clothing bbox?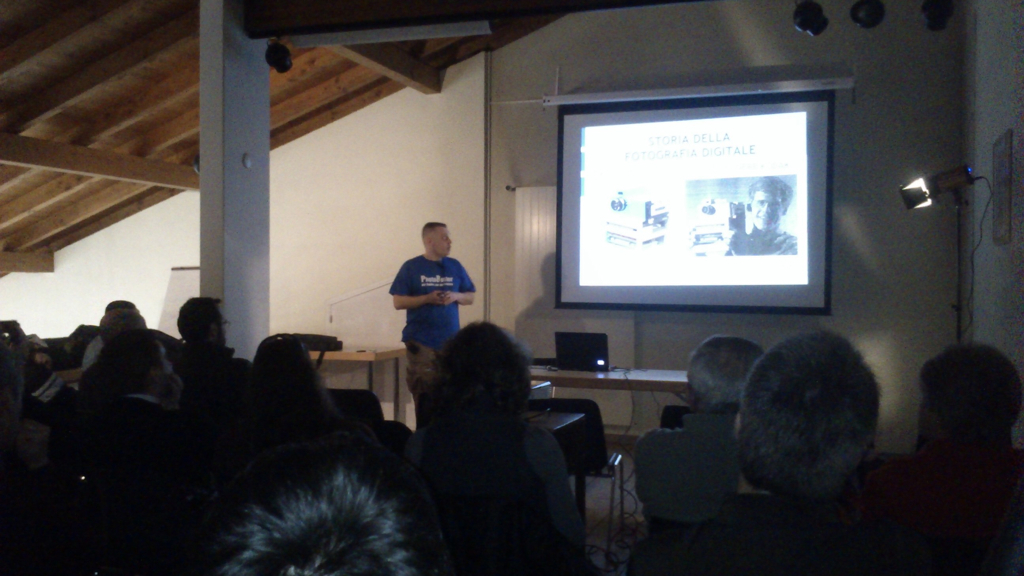
box=[725, 220, 798, 256]
